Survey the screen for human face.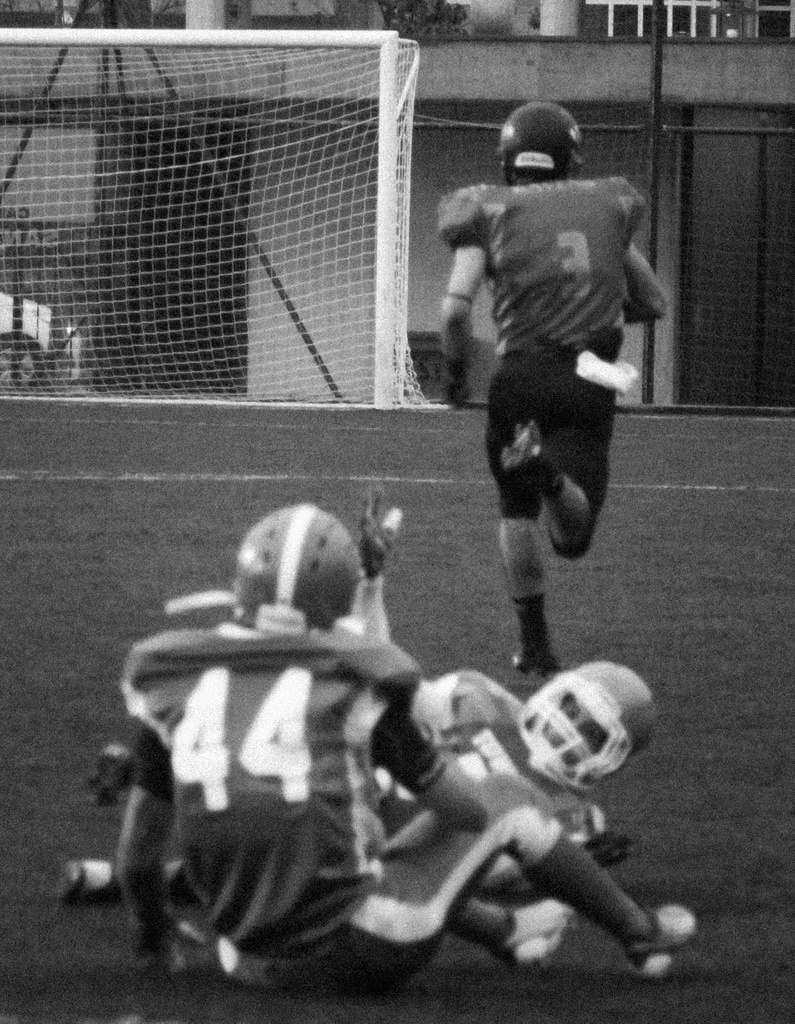
Survey found: detection(547, 703, 609, 769).
